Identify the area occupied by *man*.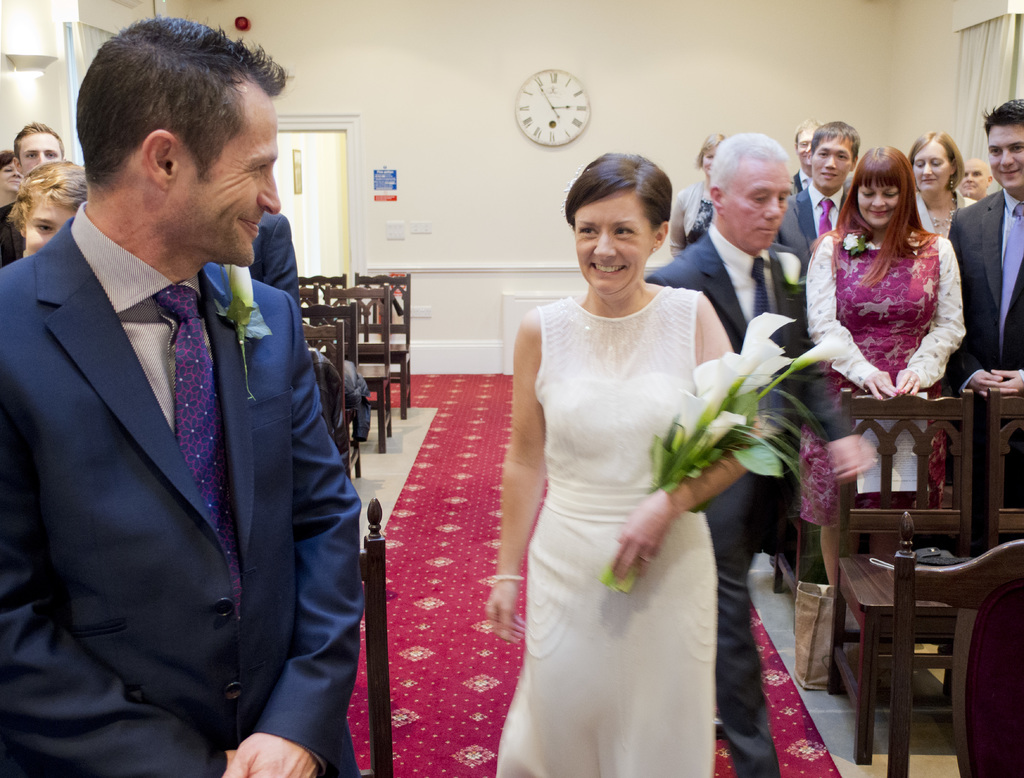
Area: <region>637, 129, 867, 777</region>.
